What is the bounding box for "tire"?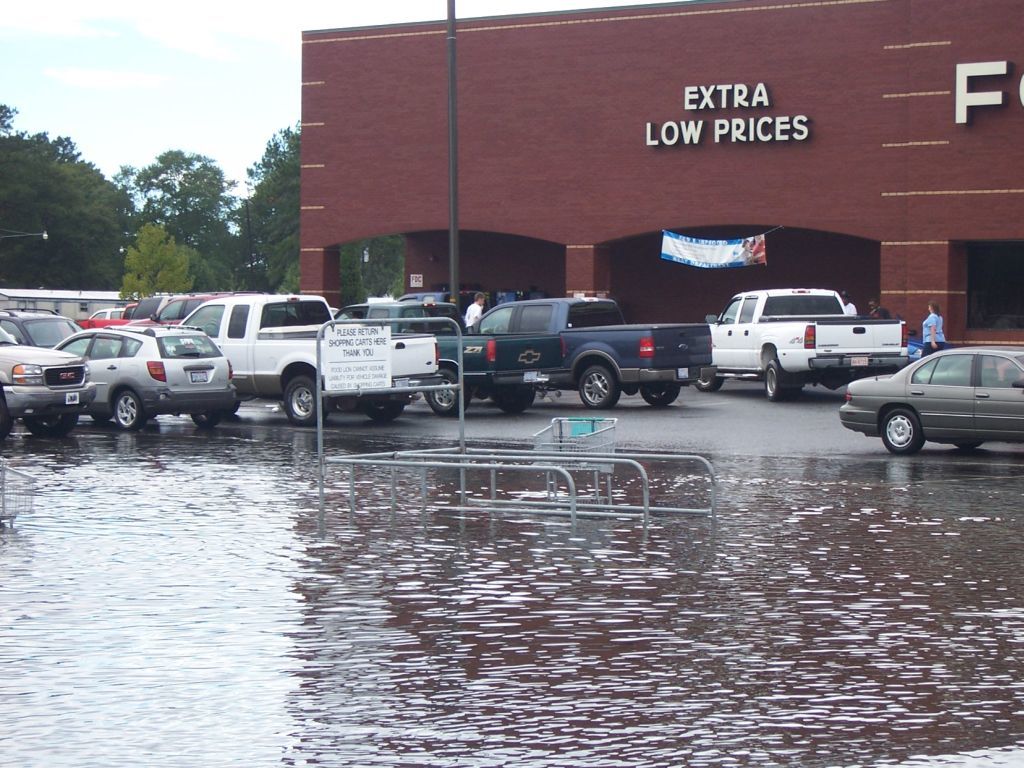
pyautogui.locateOnScreen(424, 372, 472, 419).
